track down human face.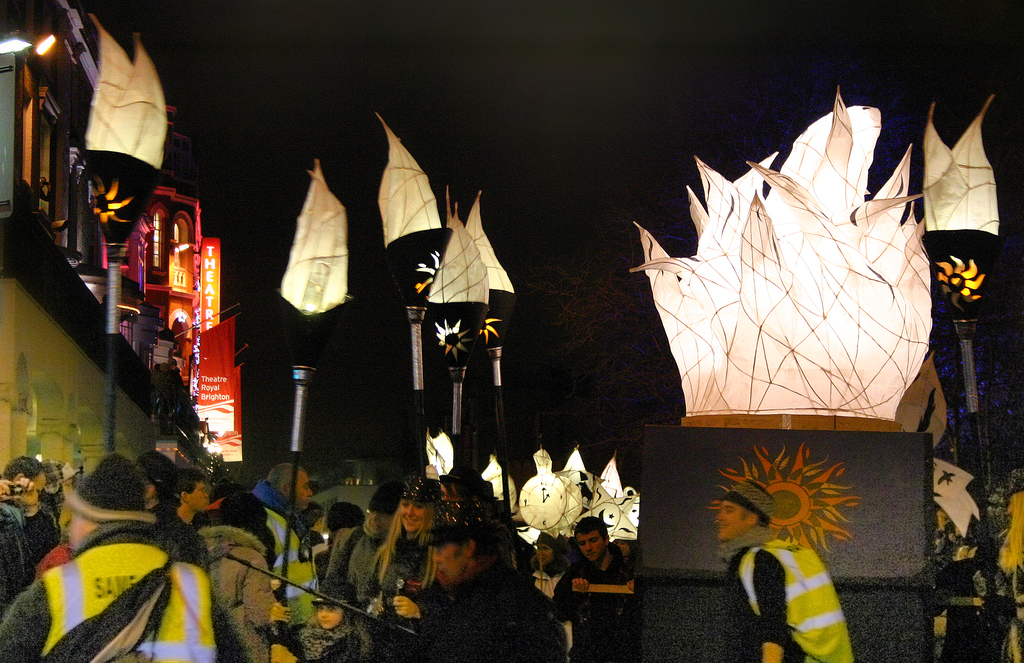
Tracked to 433 541 463 583.
